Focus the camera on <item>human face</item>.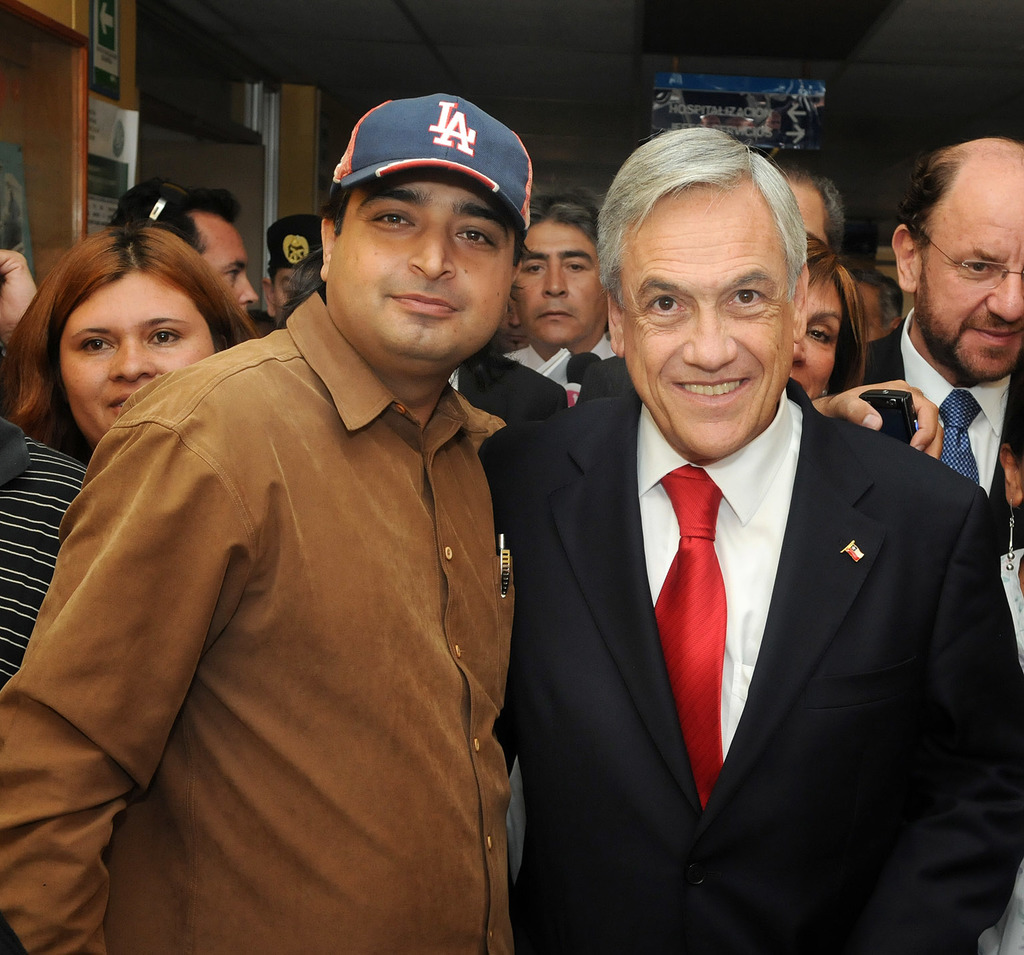
Focus region: [left=62, top=272, right=209, bottom=450].
